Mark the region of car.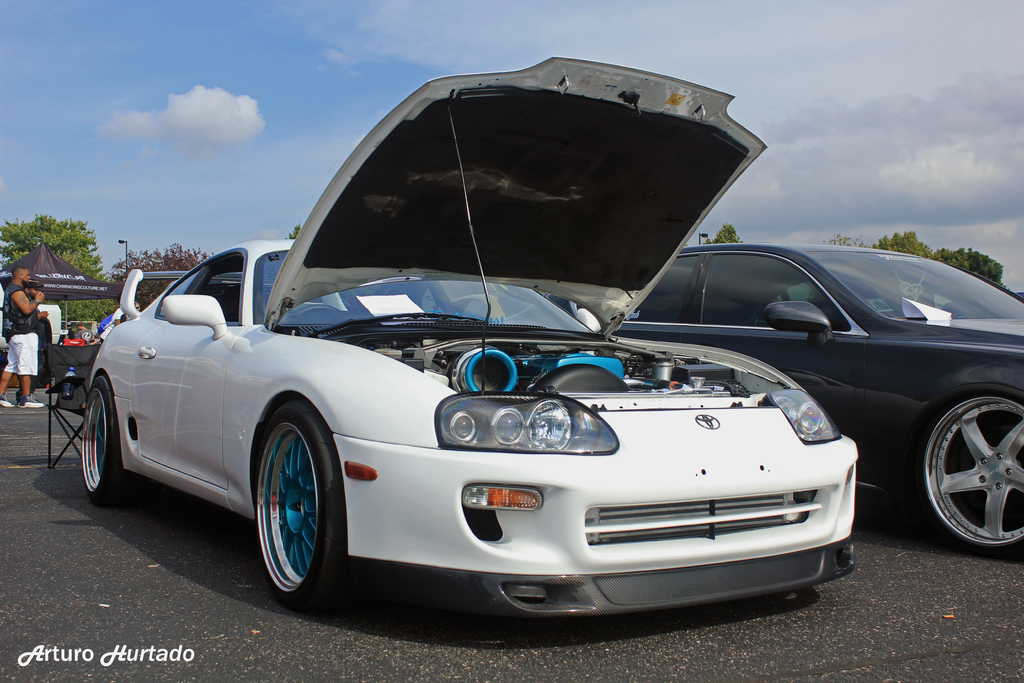
Region: select_region(613, 250, 1023, 557).
